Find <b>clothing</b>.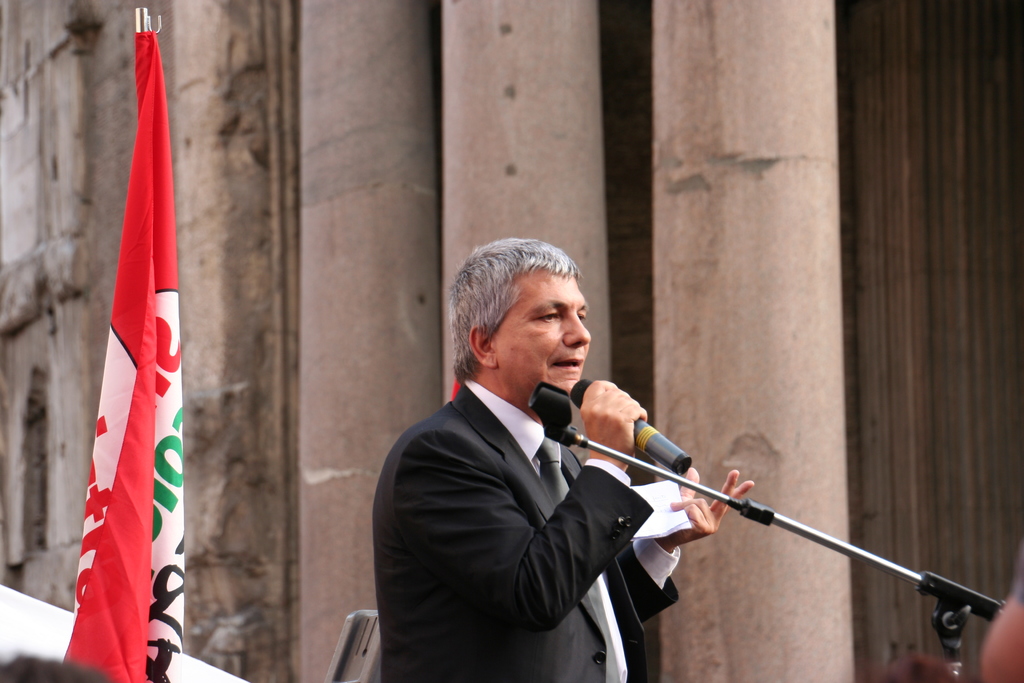
<bbox>369, 368, 678, 682</bbox>.
